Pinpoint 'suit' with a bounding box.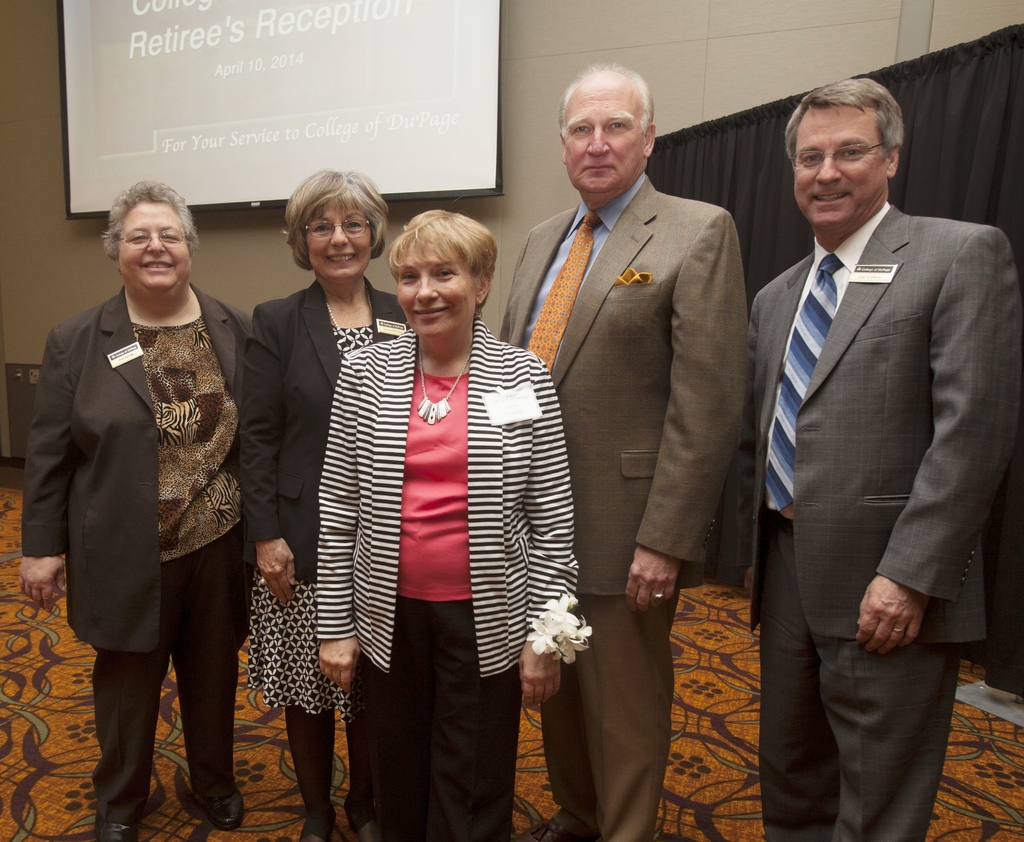
locate(239, 280, 413, 587).
